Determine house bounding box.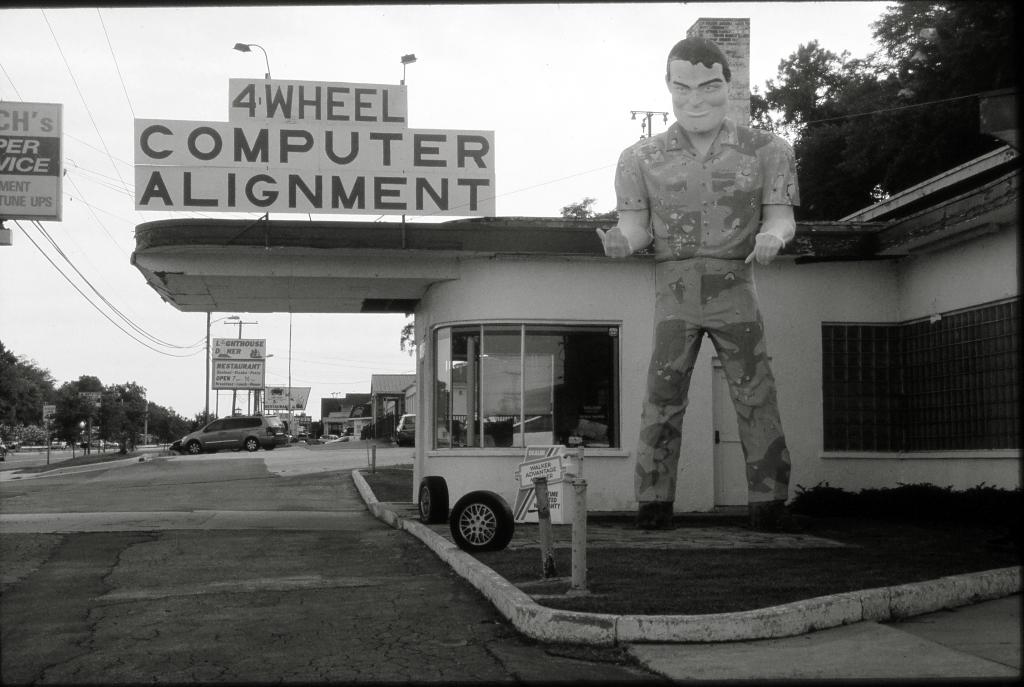
Determined: box(335, 395, 369, 429).
